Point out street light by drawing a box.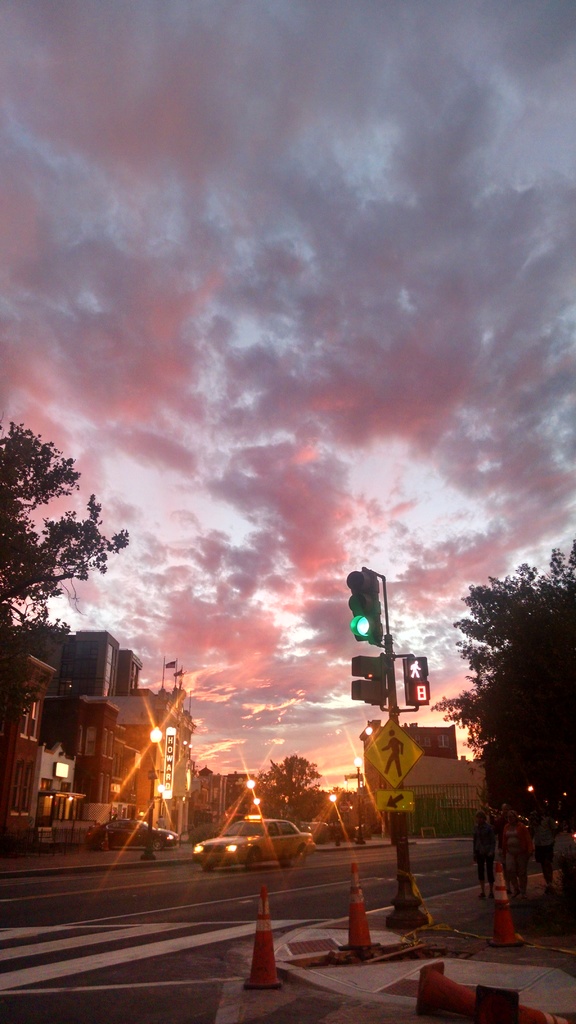
(left=348, top=751, right=365, bottom=843).
